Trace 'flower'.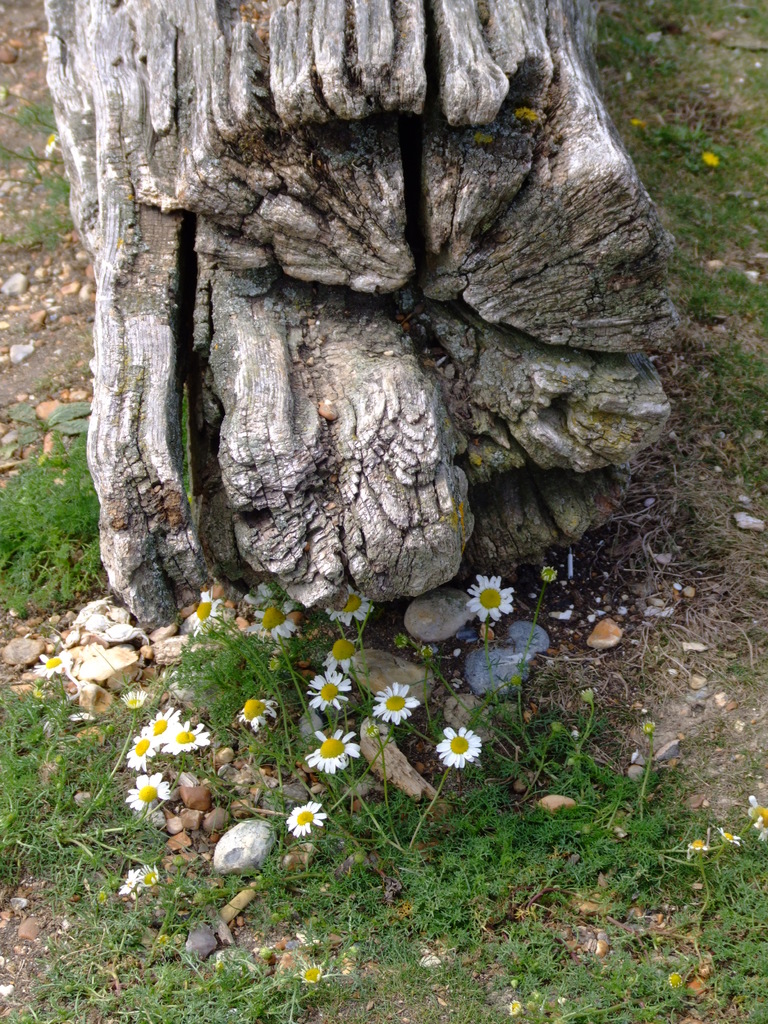
Traced to (125,771,173,813).
